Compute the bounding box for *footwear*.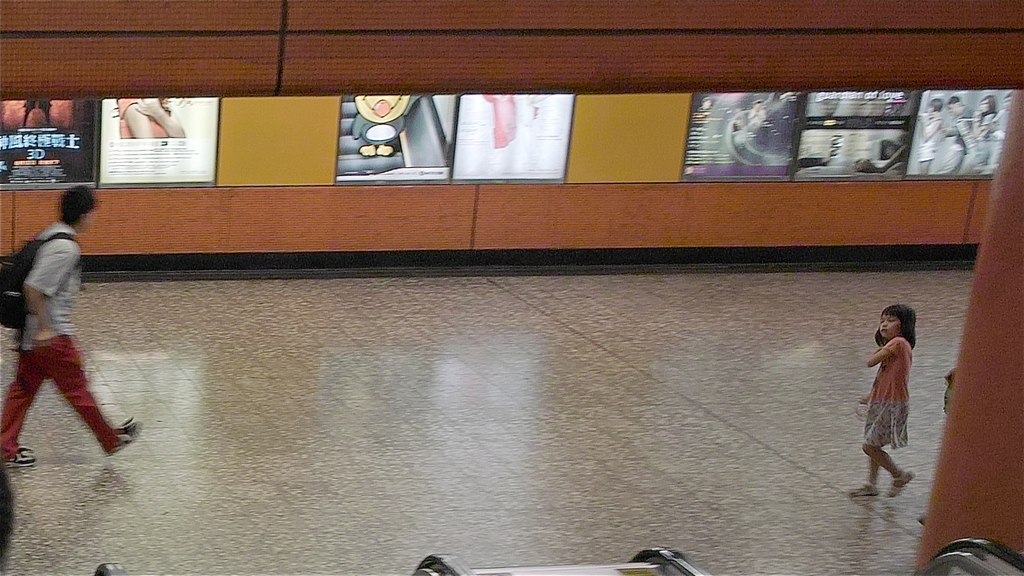
<bbox>884, 466, 915, 498</bbox>.
